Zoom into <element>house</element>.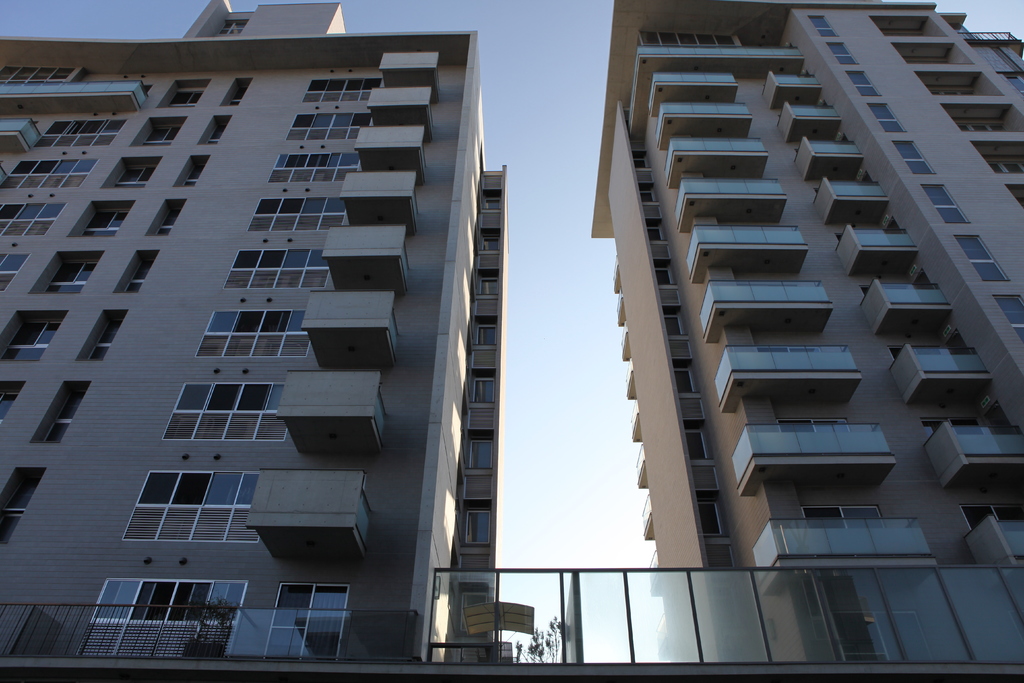
Zoom target: (x1=553, y1=22, x2=1023, y2=625).
